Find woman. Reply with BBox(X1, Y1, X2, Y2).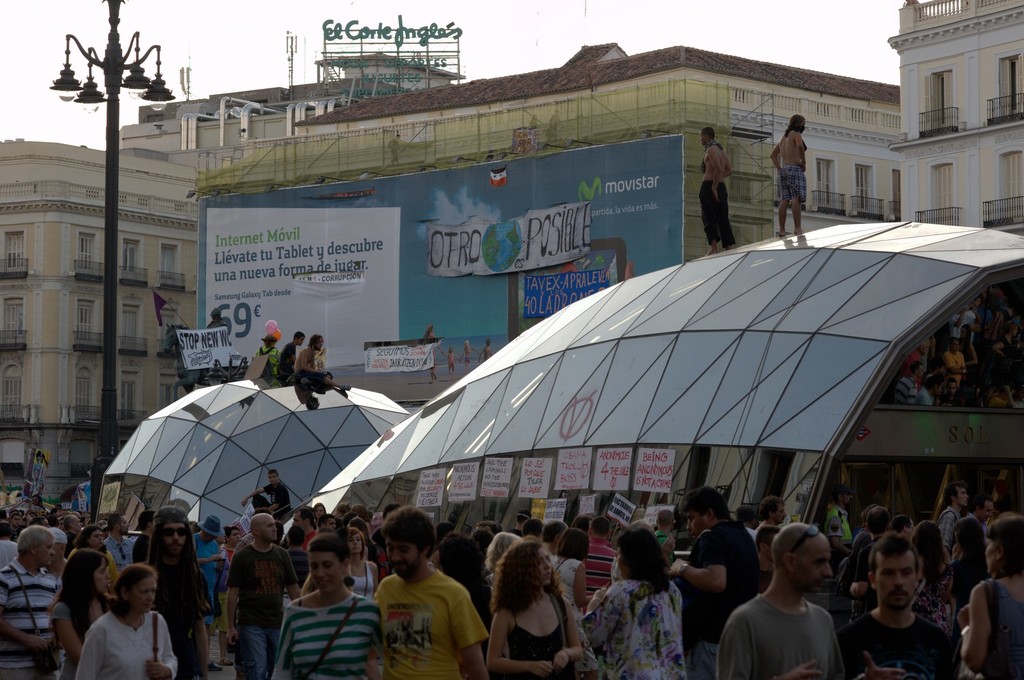
BBox(61, 525, 128, 610).
